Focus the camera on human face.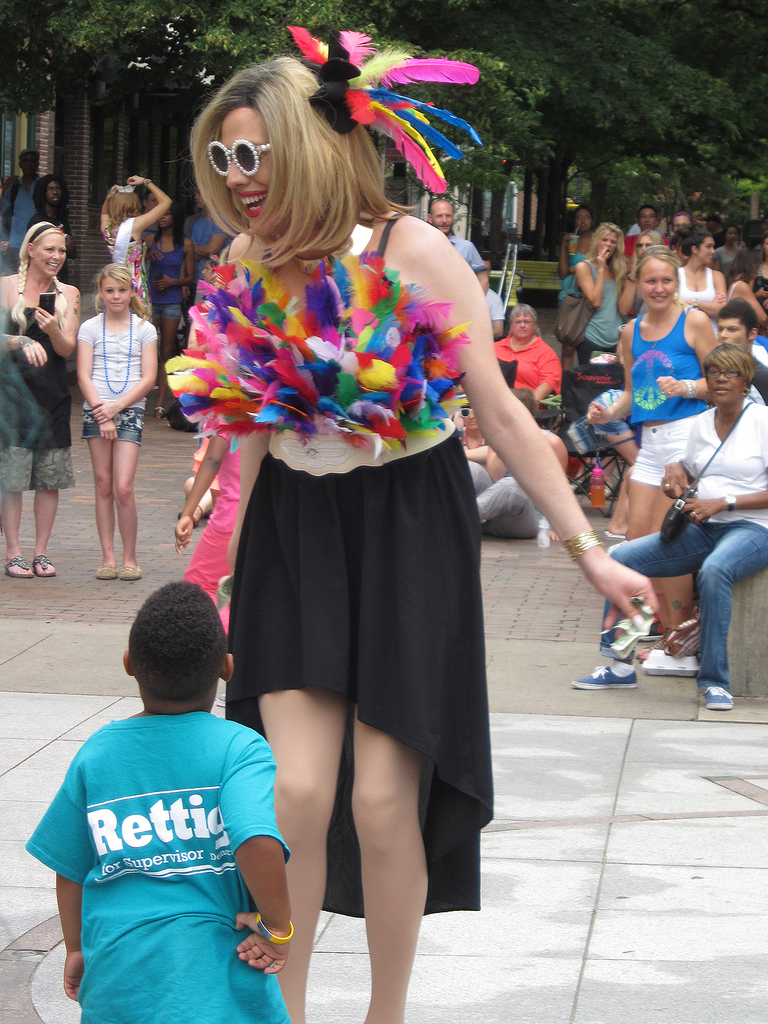
Focus region: 30/230/63/277.
